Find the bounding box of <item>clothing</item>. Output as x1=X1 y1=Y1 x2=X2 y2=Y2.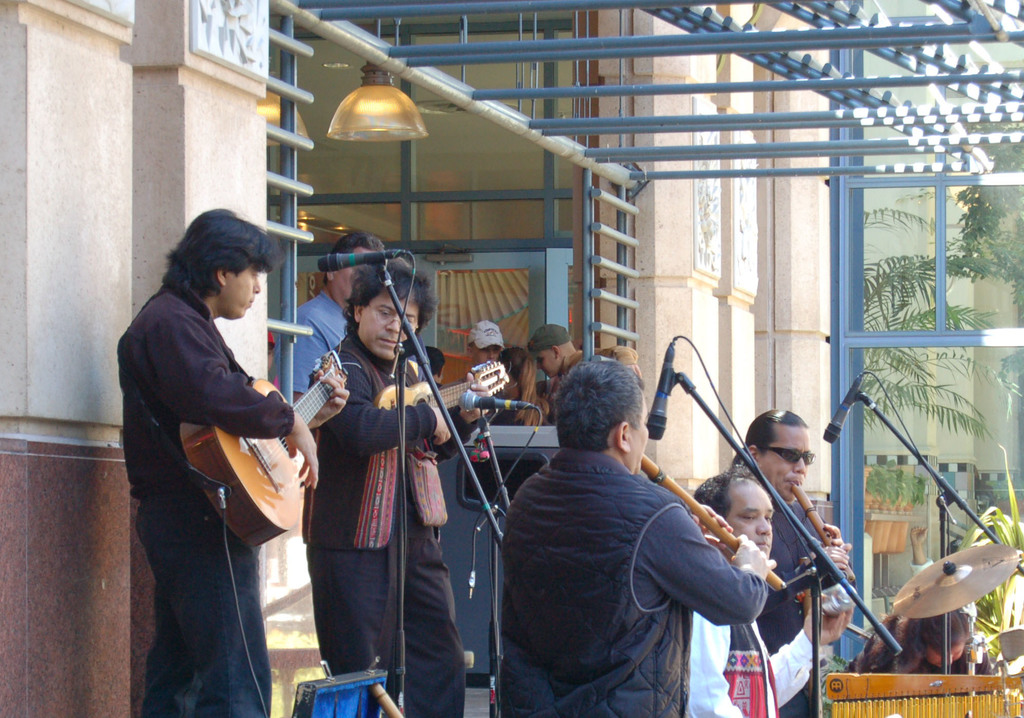
x1=694 y1=592 x2=840 y2=717.
